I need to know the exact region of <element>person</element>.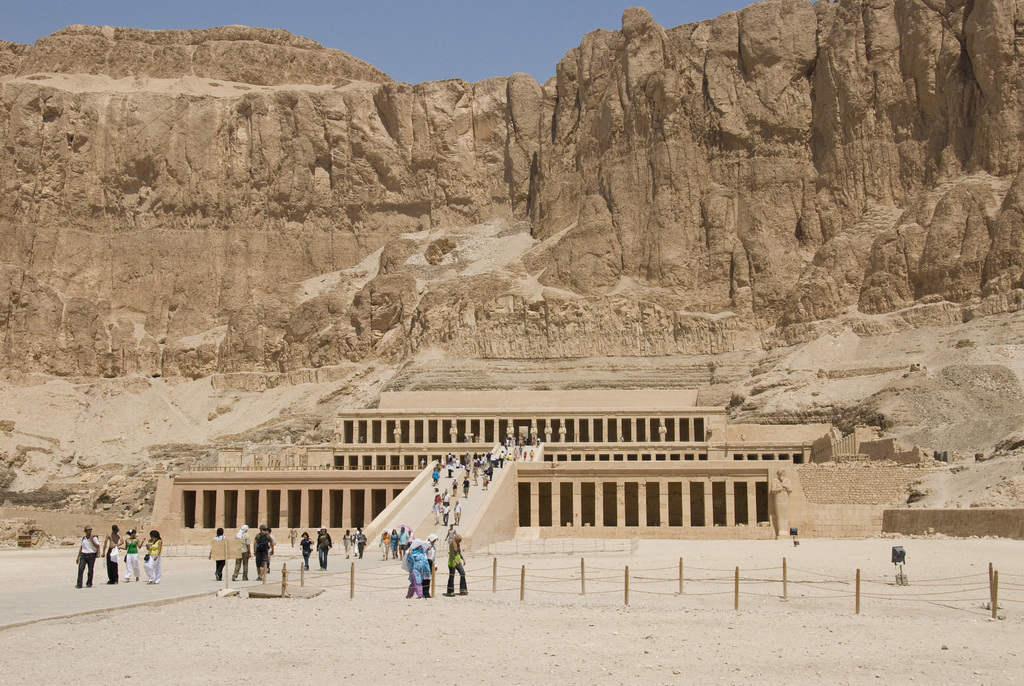
Region: 381, 532, 389, 560.
